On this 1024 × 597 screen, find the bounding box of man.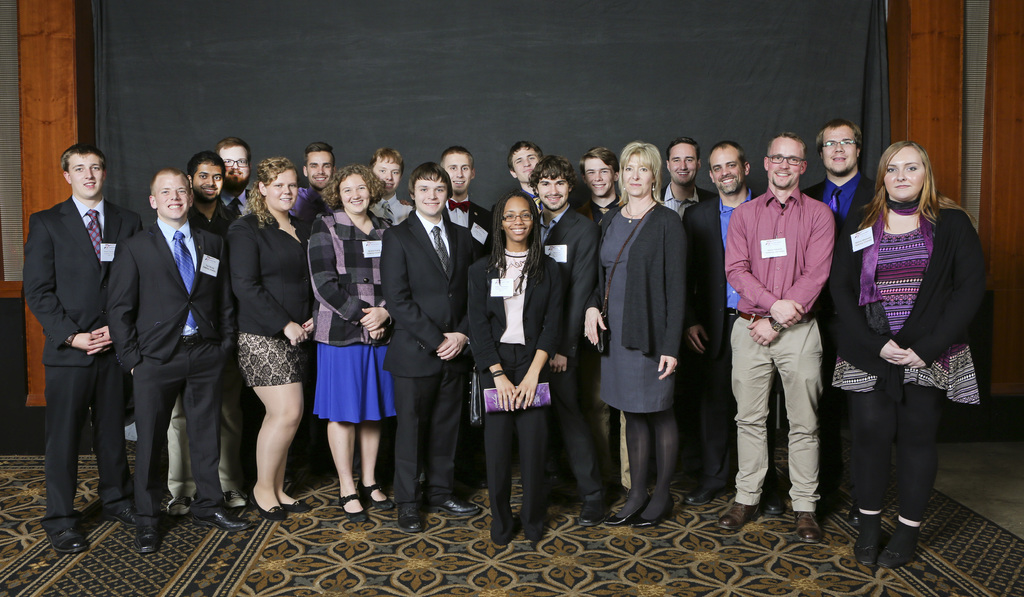
Bounding box: [x1=441, y1=147, x2=503, y2=262].
